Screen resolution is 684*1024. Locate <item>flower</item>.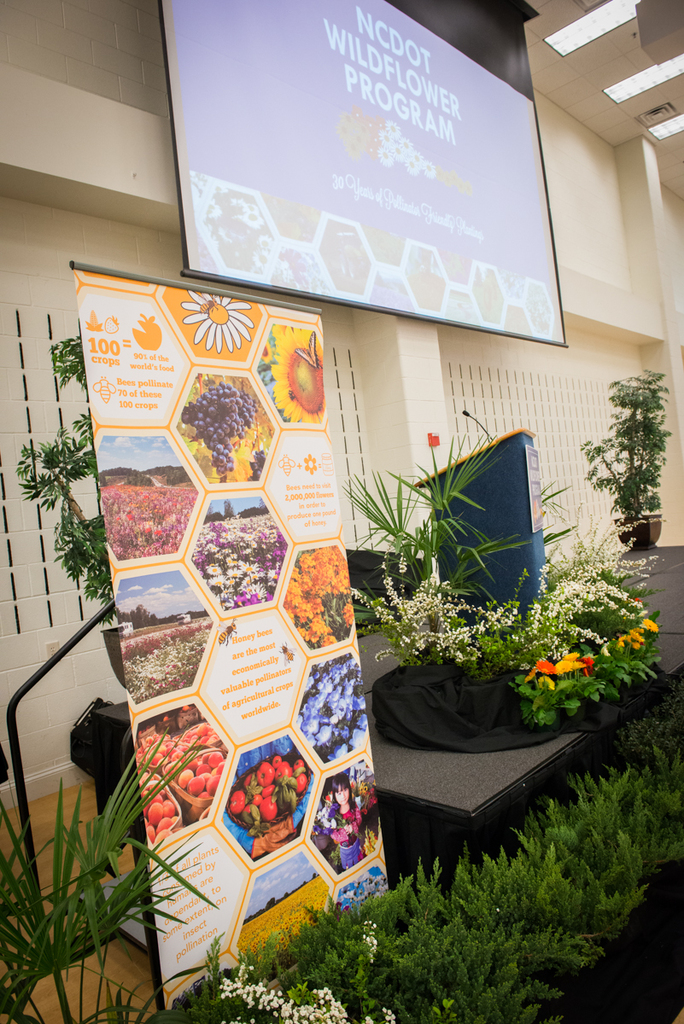
<box>260,329,325,422</box>.
